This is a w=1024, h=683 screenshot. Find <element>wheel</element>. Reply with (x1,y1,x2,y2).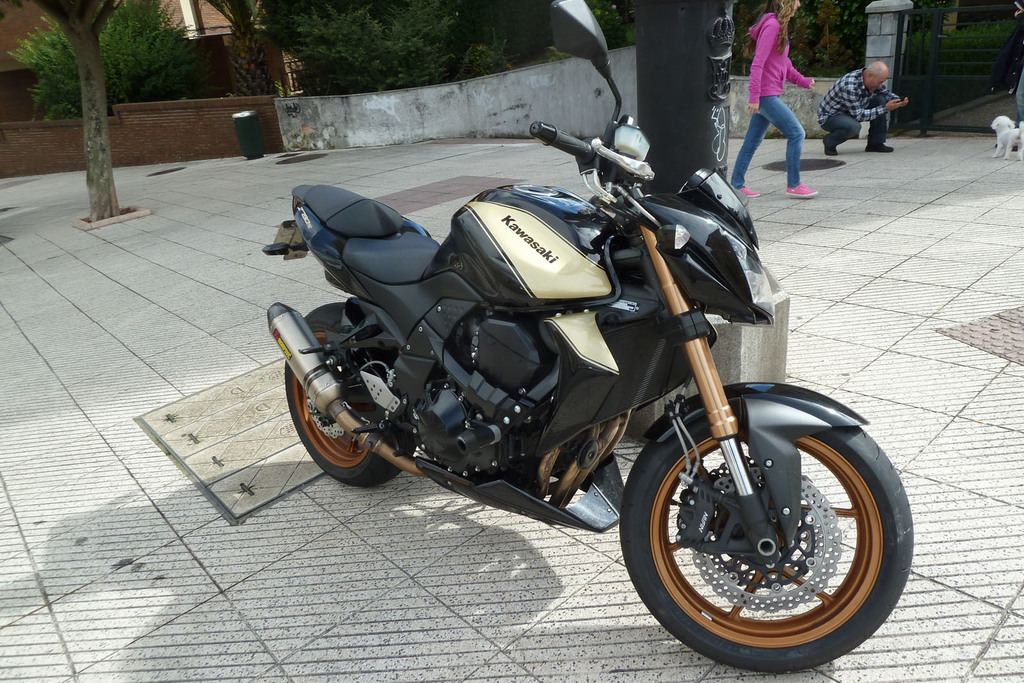
(280,299,414,488).
